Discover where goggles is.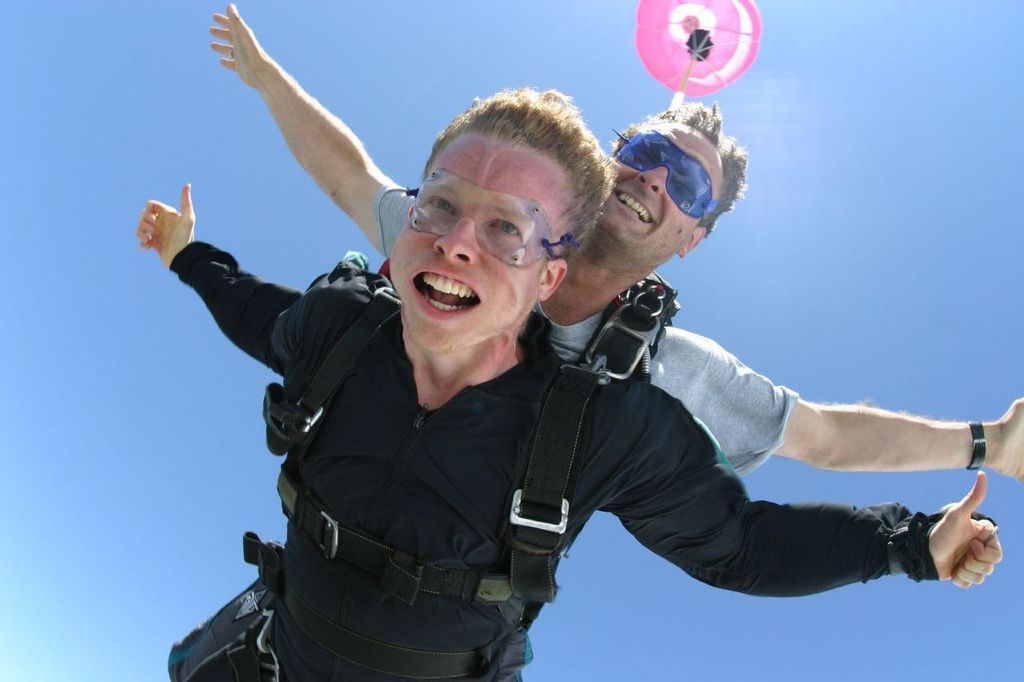
Discovered at l=402, t=162, r=564, b=269.
